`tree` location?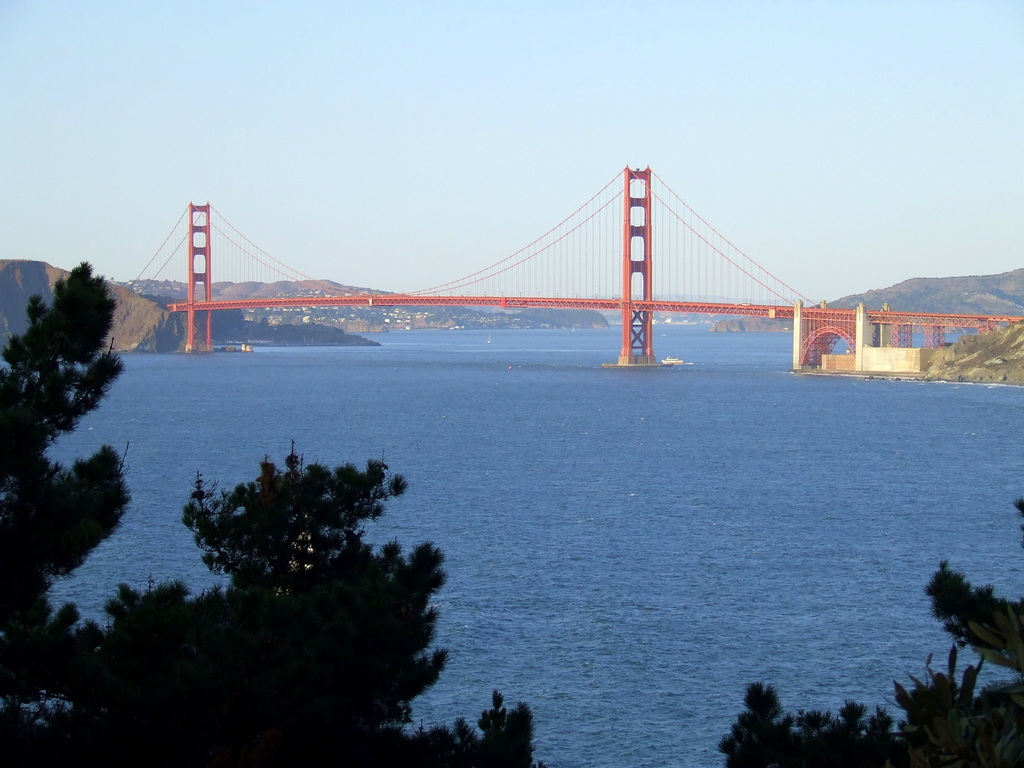
{"left": 0, "top": 260, "right": 541, "bottom": 767}
